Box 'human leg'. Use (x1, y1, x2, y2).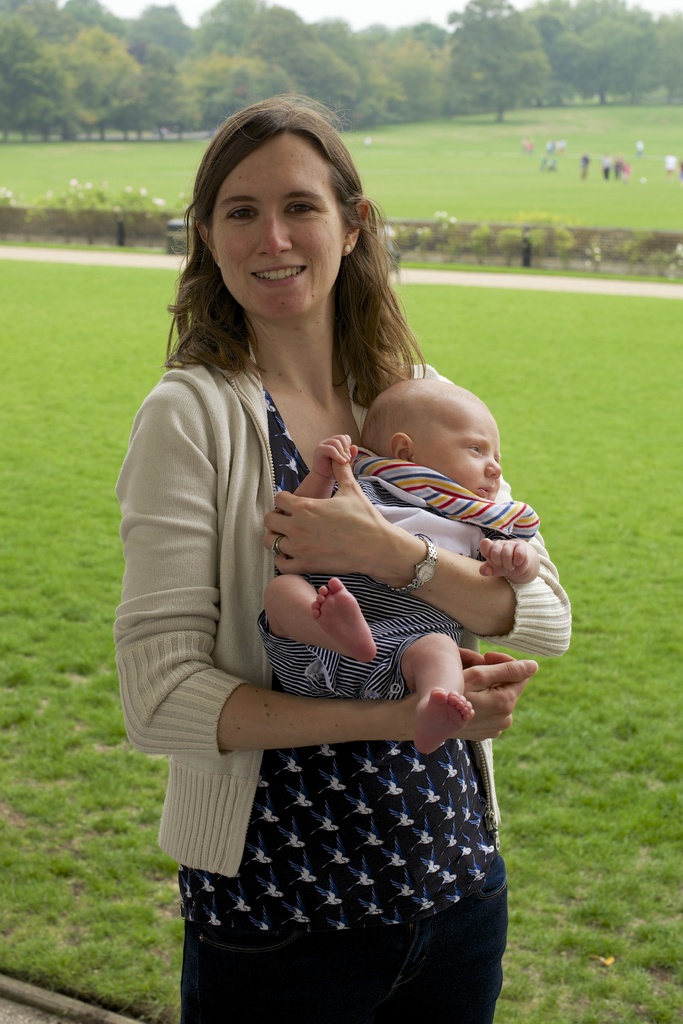
(389, 630, 478, 755).
